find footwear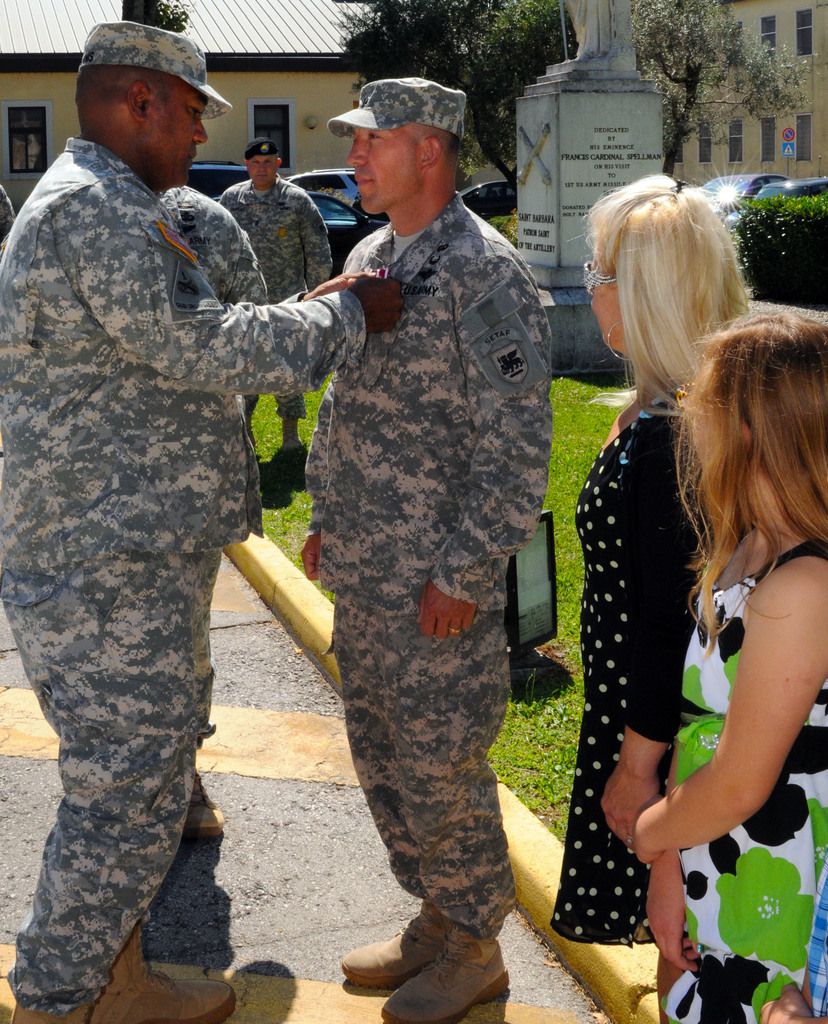
BBox(13, 1002, 96, 1023)
